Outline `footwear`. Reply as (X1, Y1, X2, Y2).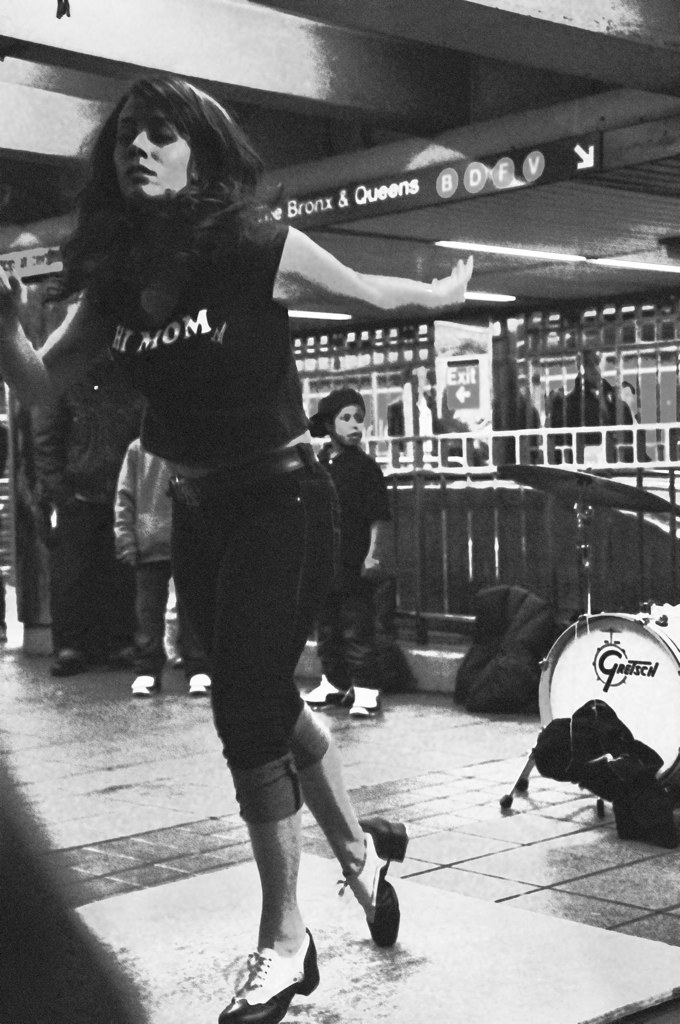
(187, 674, 215, 696).
